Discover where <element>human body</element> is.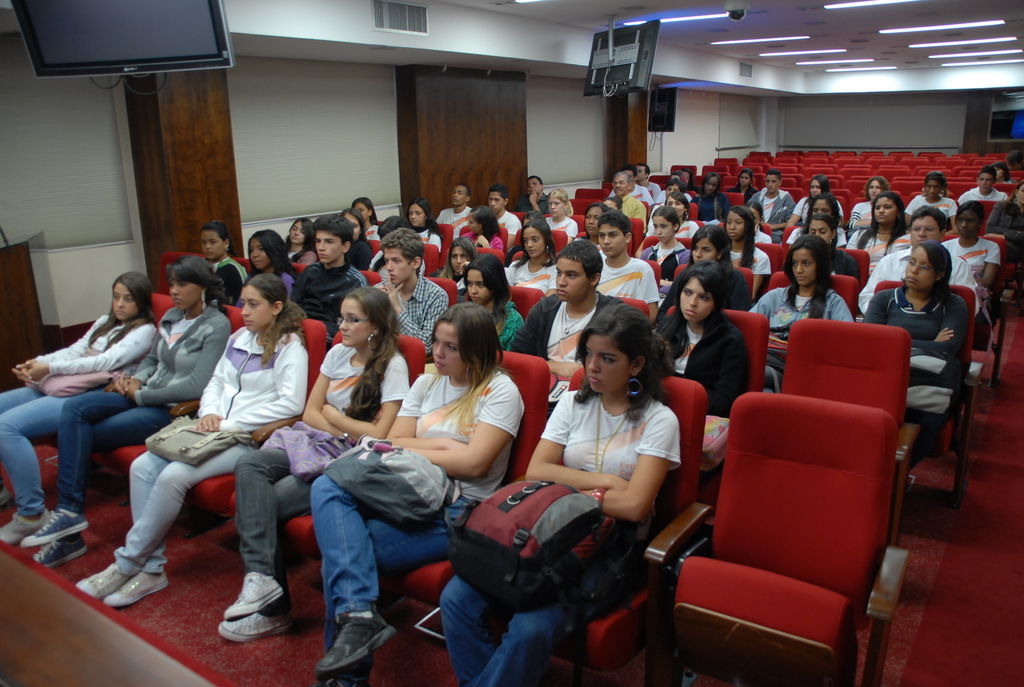
Discovered at bbox=(853, 238, 961, 441).
